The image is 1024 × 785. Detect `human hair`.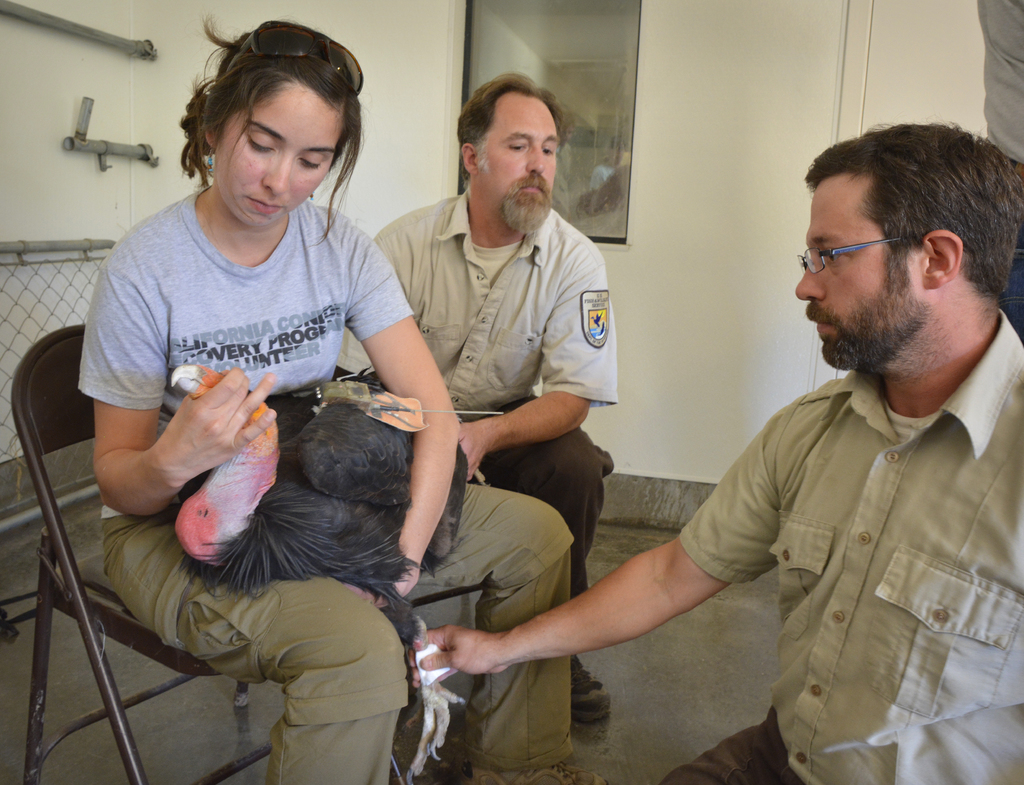
Detection: l=460, t=77, r=572, b=192.
